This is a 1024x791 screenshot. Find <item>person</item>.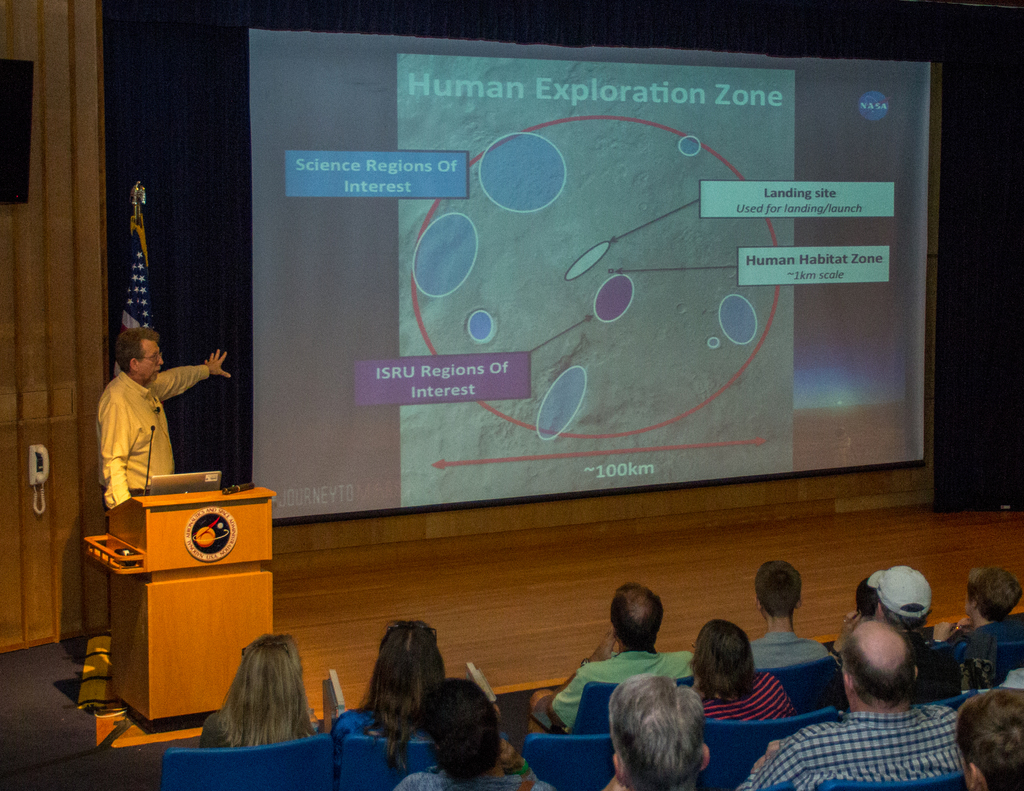
Bounding box: 679,611,807,711.
